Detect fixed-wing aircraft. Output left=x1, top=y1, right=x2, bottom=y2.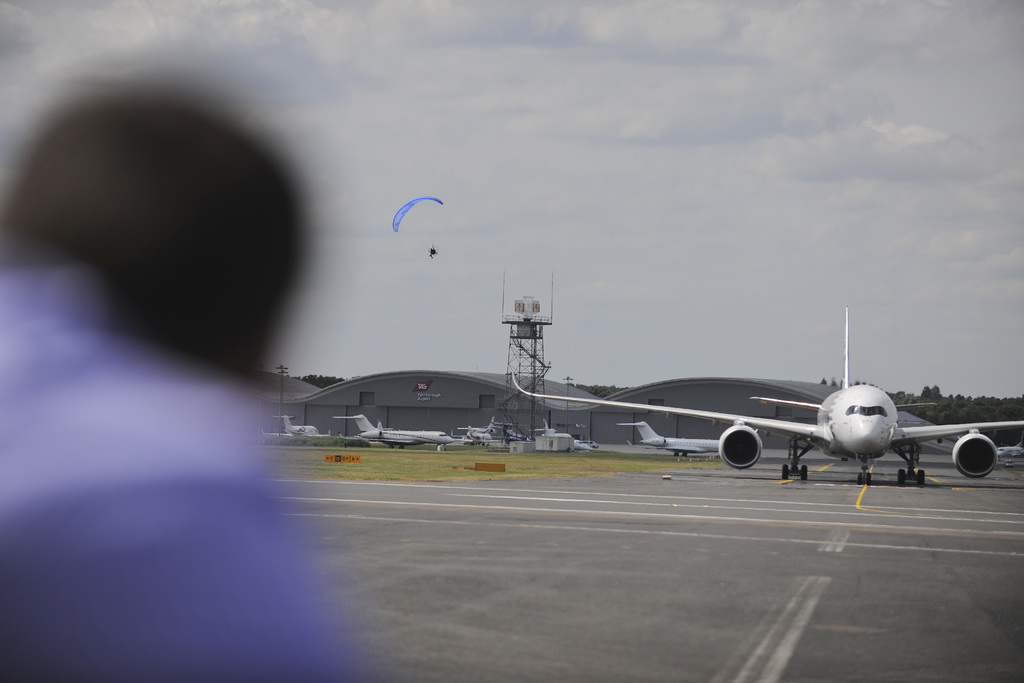
left=330, top=409, right=452, bottom=457.
